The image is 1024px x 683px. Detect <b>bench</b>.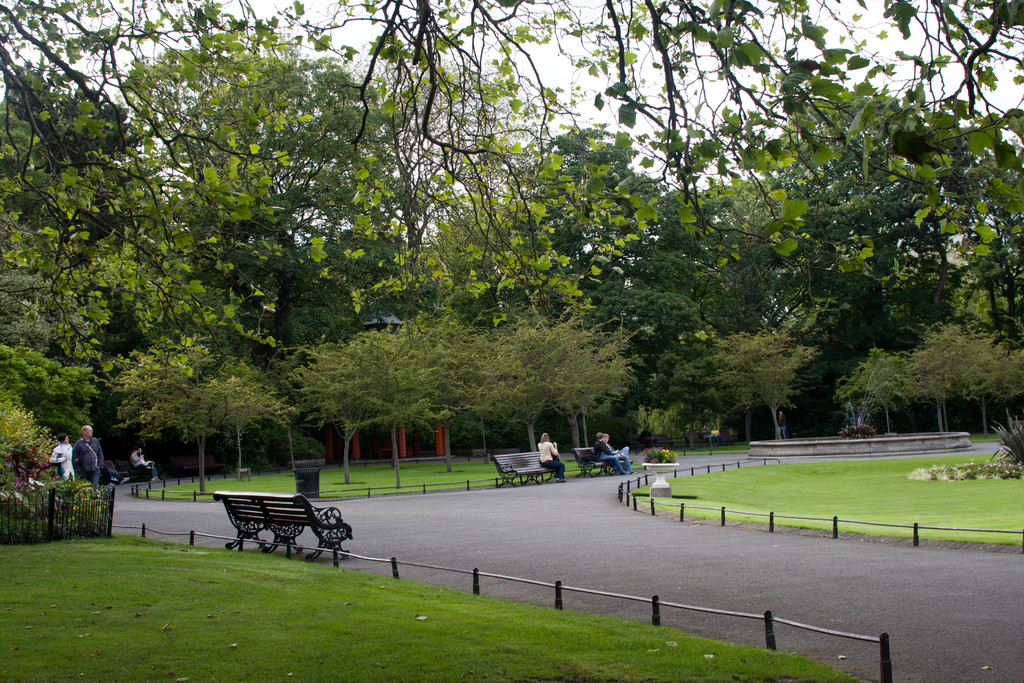
Detection: {"x1": 115, "y1": 454, "x2": 152, "y2": 481}.
